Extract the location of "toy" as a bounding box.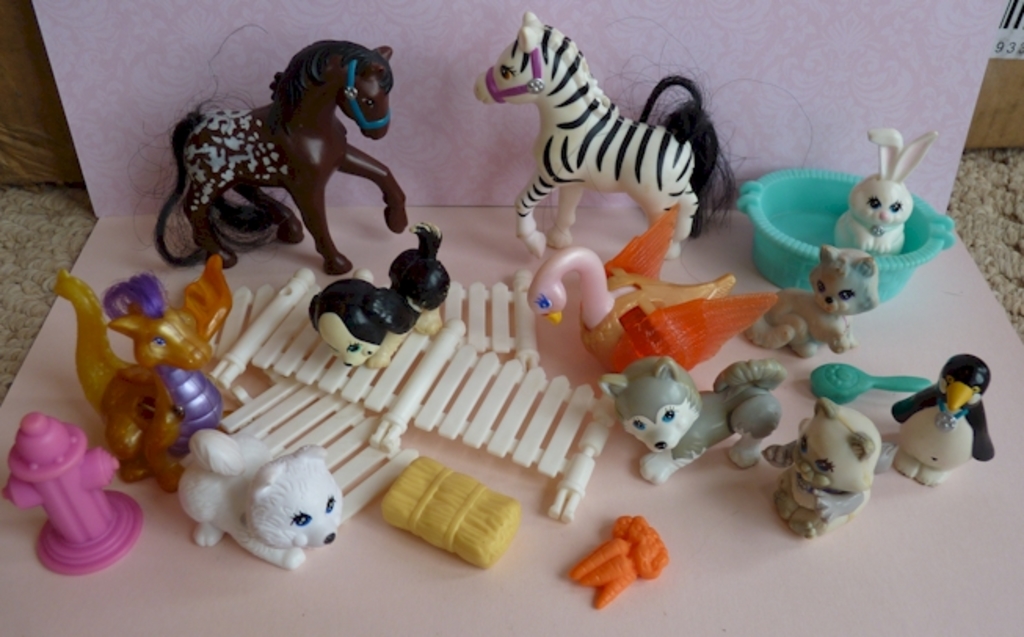
x1=307 y1=220 x2=455 y2=367.
